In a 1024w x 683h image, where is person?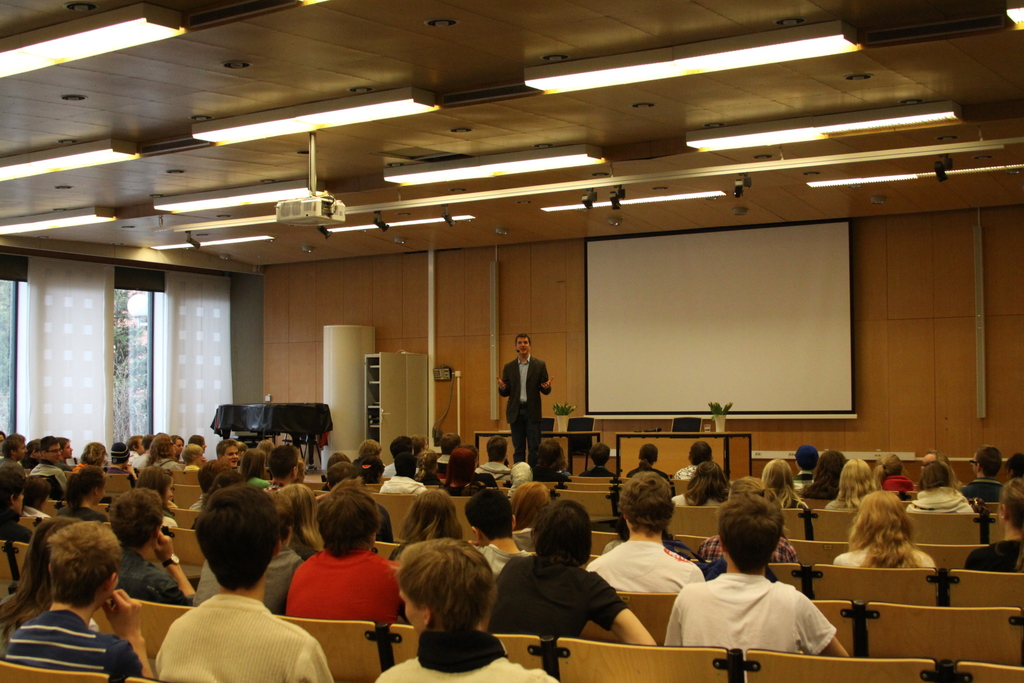
481 497 657 650.
